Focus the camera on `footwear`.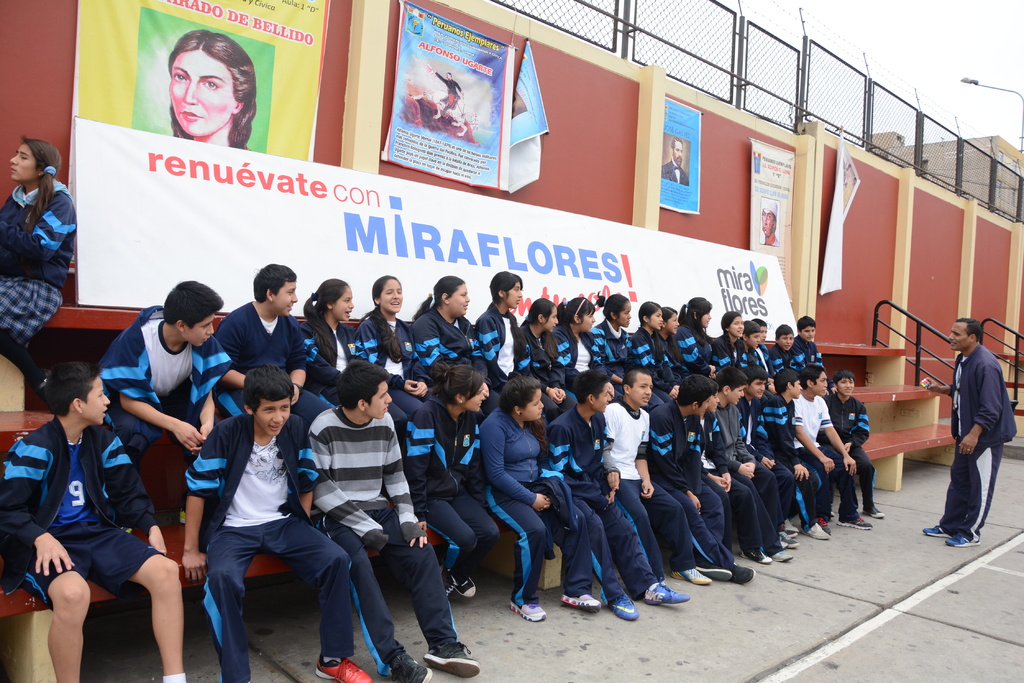
Focus region: Rect(863, 508, 886, 520).
